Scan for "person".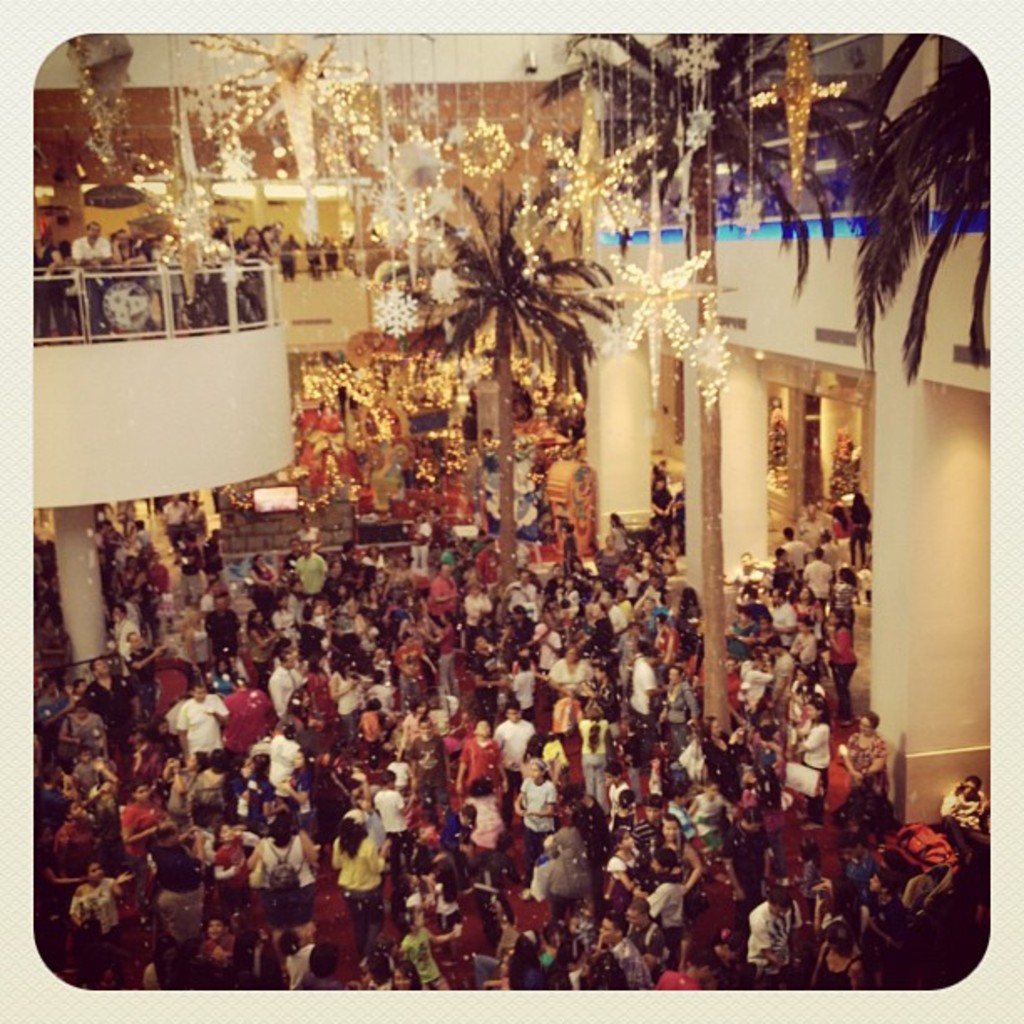
Scan result: box(798, 581, 825, 636).
